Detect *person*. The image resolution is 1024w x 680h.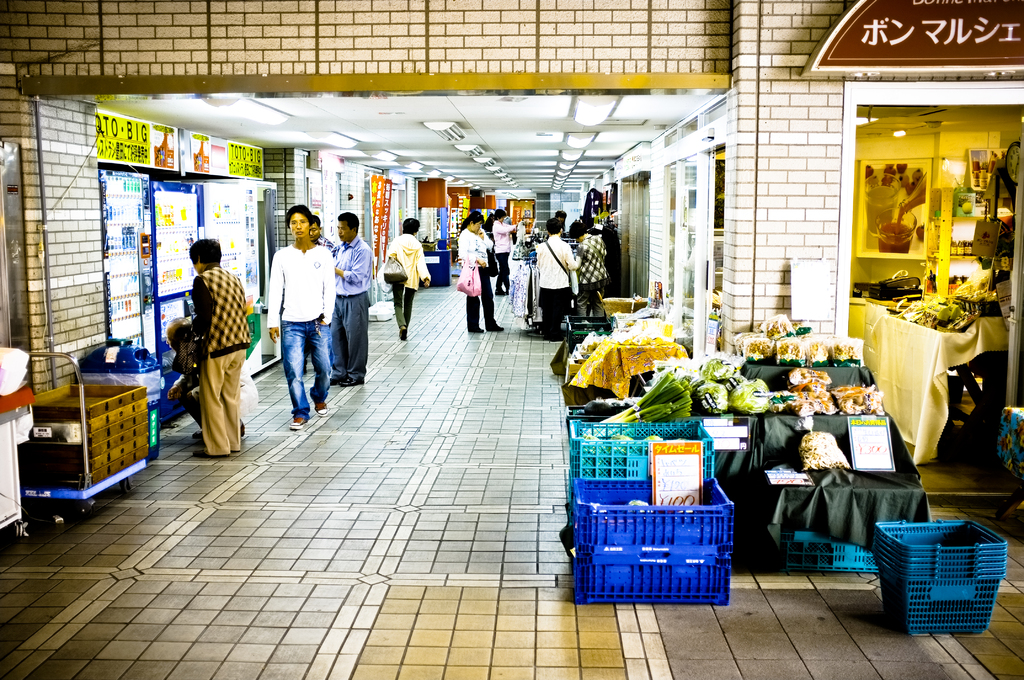
539, 219, 580, 335.
